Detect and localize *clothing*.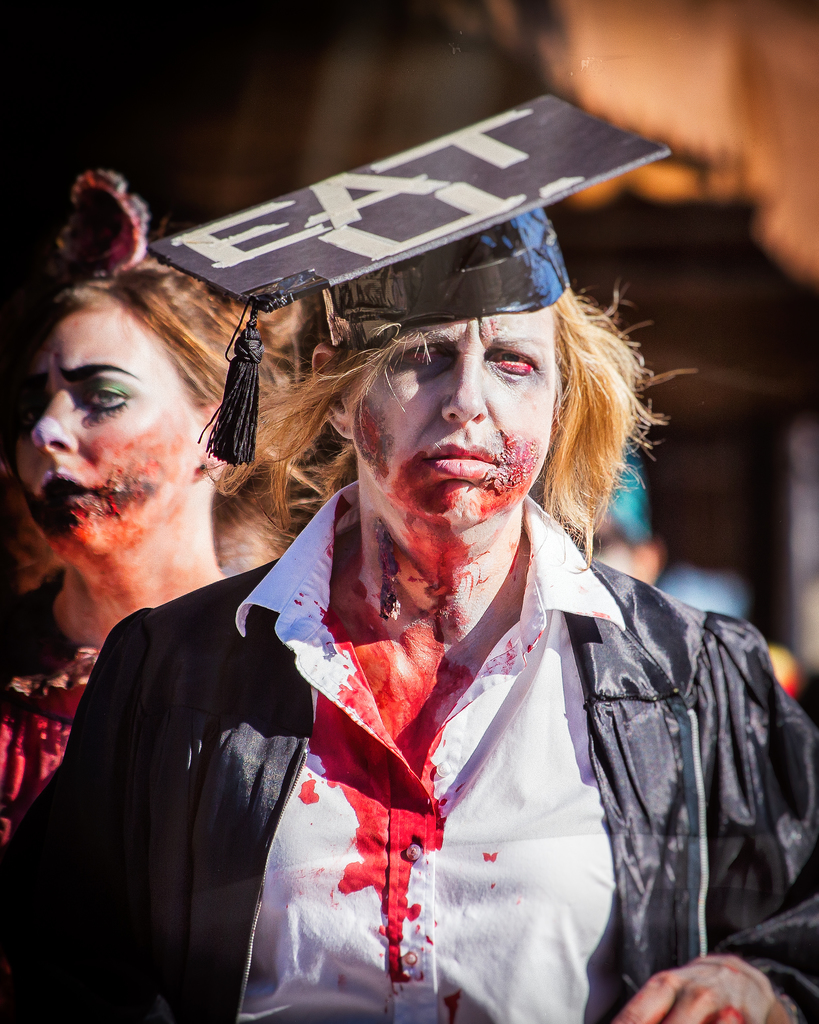
Localized at locate(0, 481, 818, 1023).
